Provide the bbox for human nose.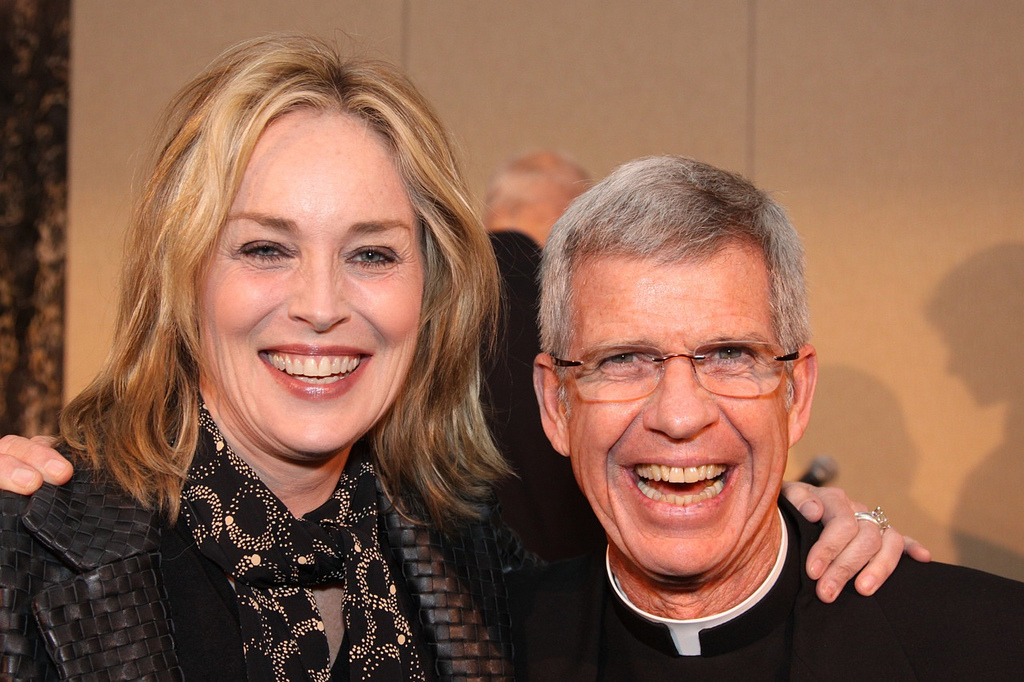
287/255/351/330.
